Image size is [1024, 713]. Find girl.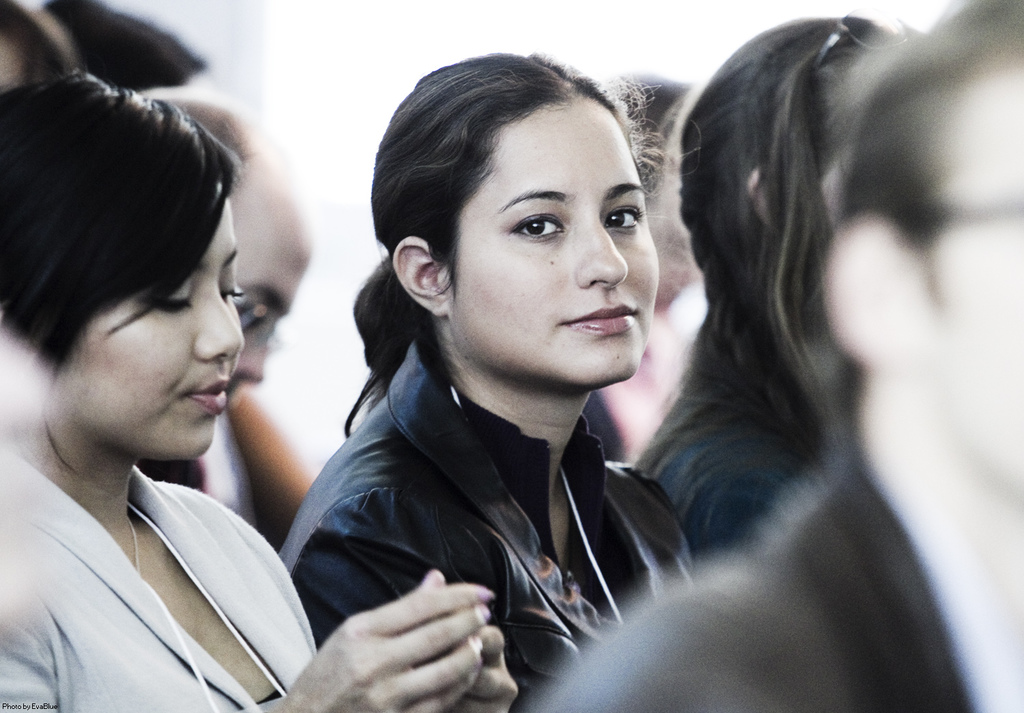
bbox=(278, 50, 700, 712).
